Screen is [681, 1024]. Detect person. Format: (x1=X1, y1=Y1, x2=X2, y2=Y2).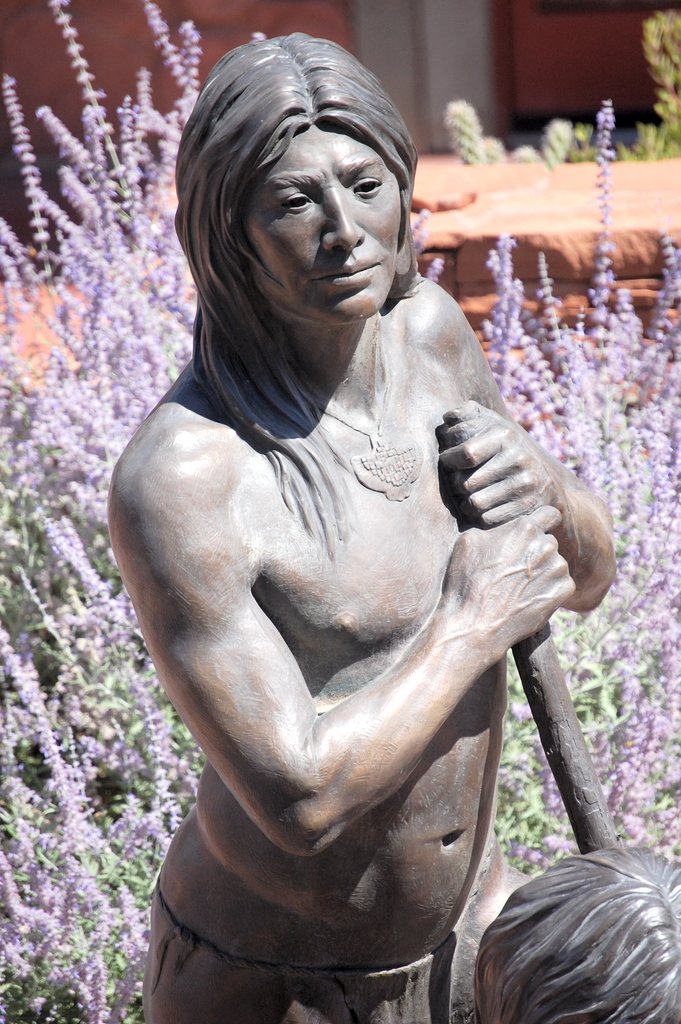
(x1=473, y1=840, x2=680, y2=1023).
